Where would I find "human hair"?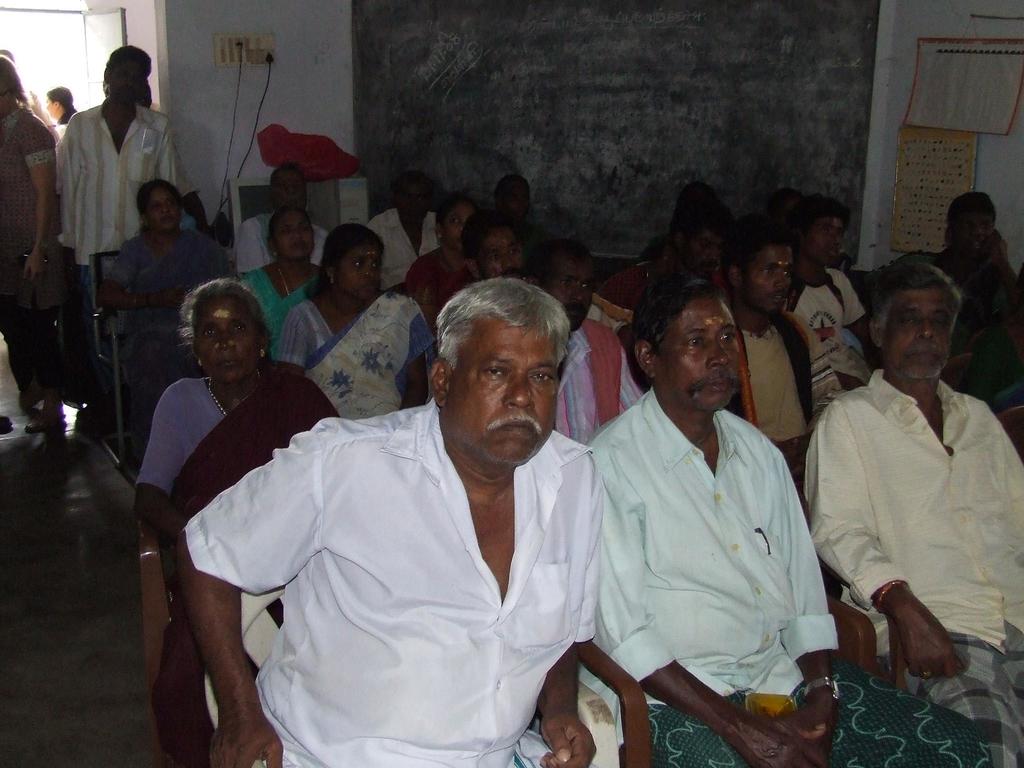
At locate(721, 220, 797, 268).
